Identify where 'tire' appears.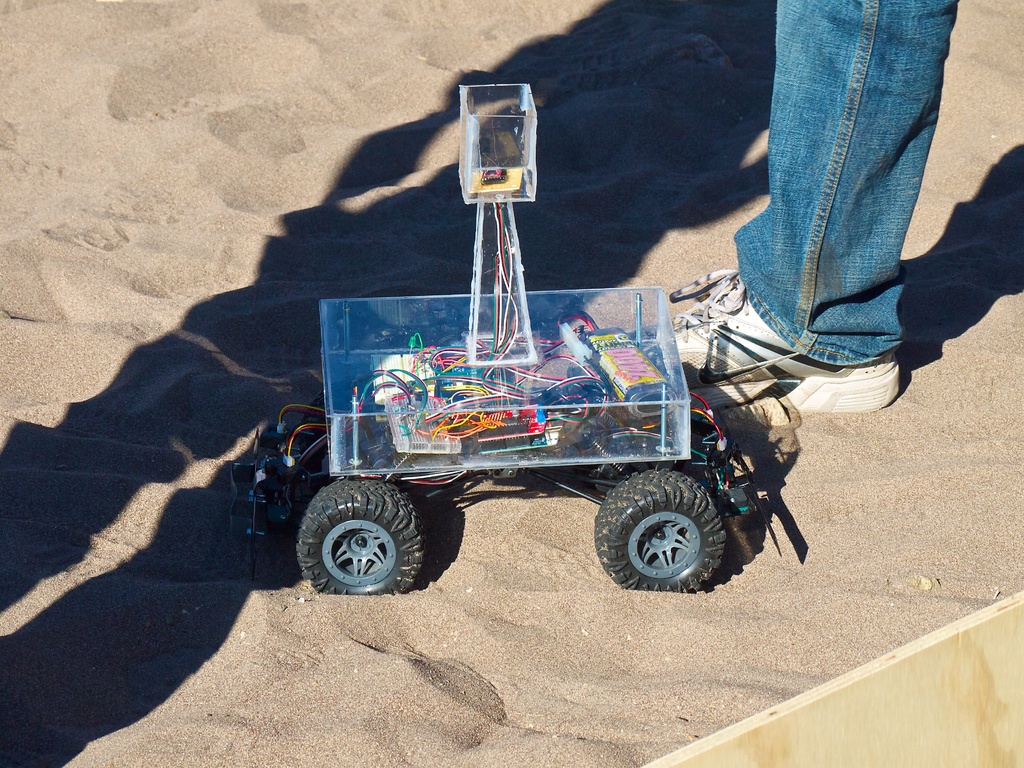
Appears at bbox(292, 487, 442, 607).
